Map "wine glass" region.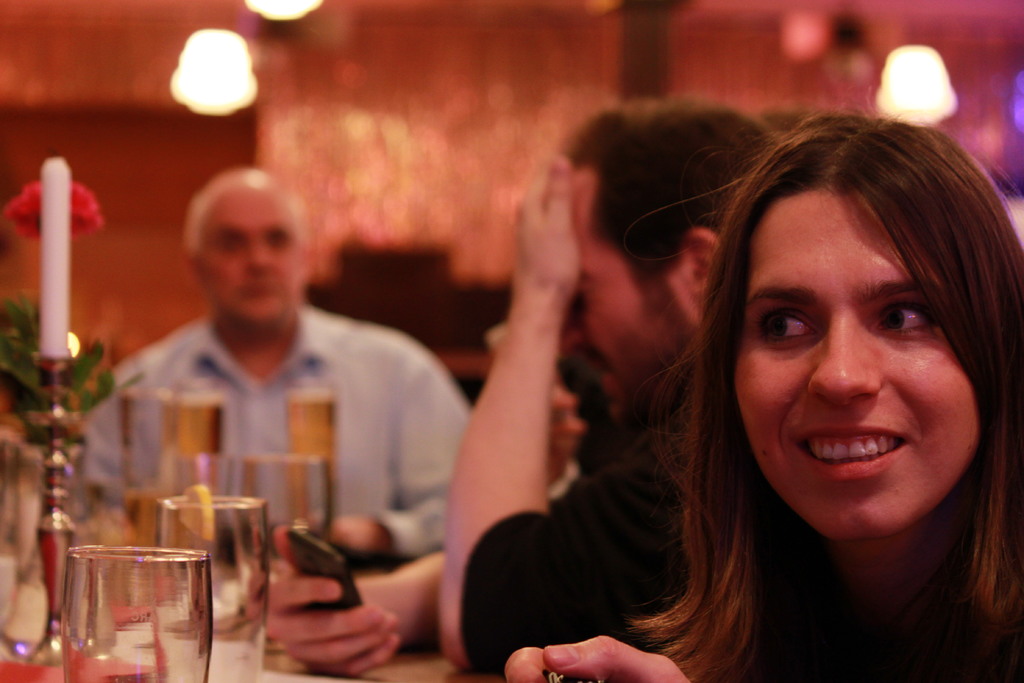
Mapped to <region>163, 493, 271, 682</region>.
